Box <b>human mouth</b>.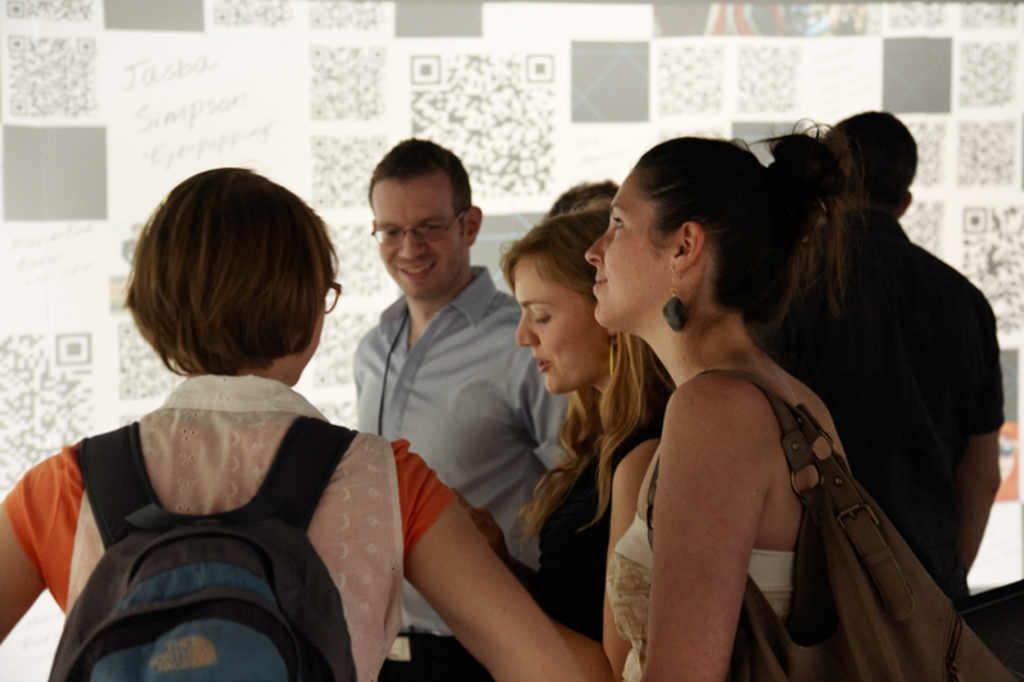
select_region(399, 261, 435, 279).
